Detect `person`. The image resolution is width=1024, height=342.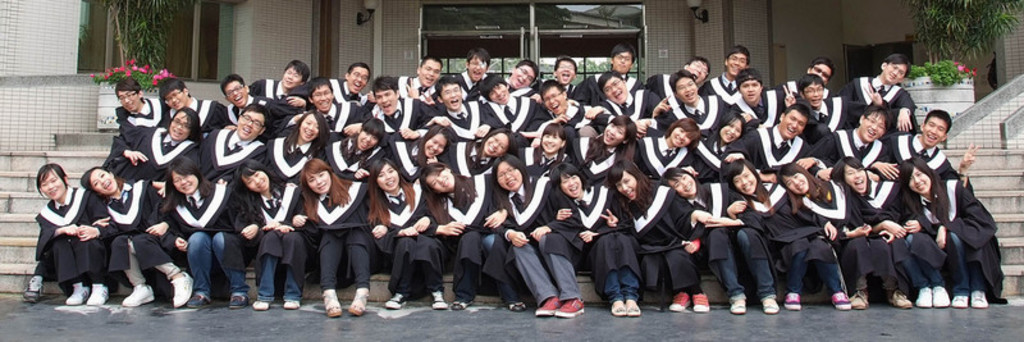
(646, 58, 710, 108).
